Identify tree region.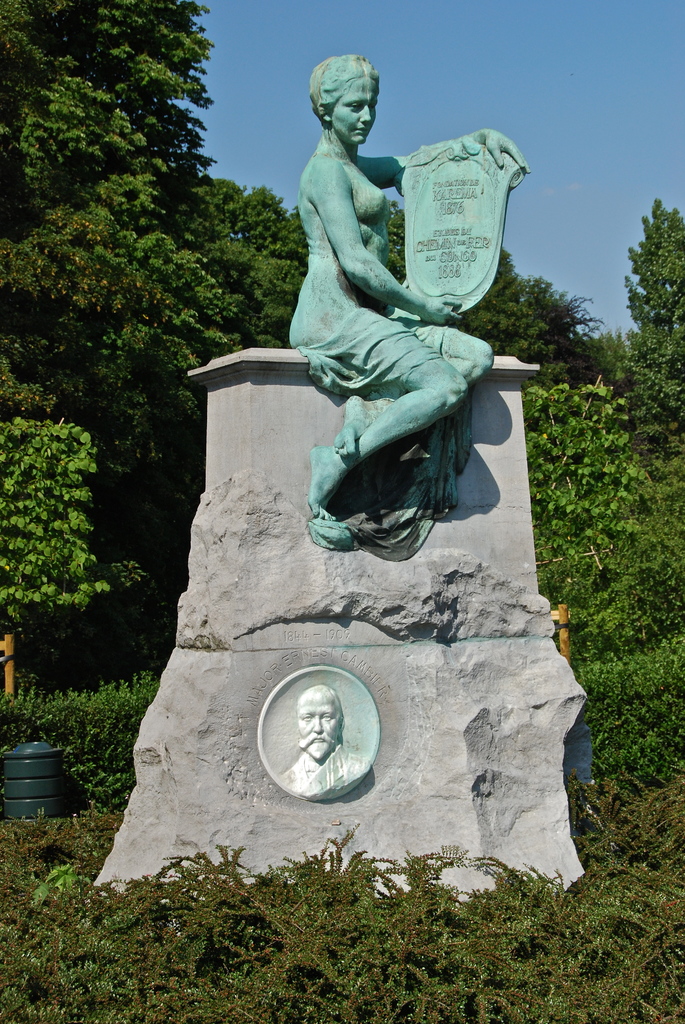
Region: x1=0, y1=0, x2=260, y2=705.
